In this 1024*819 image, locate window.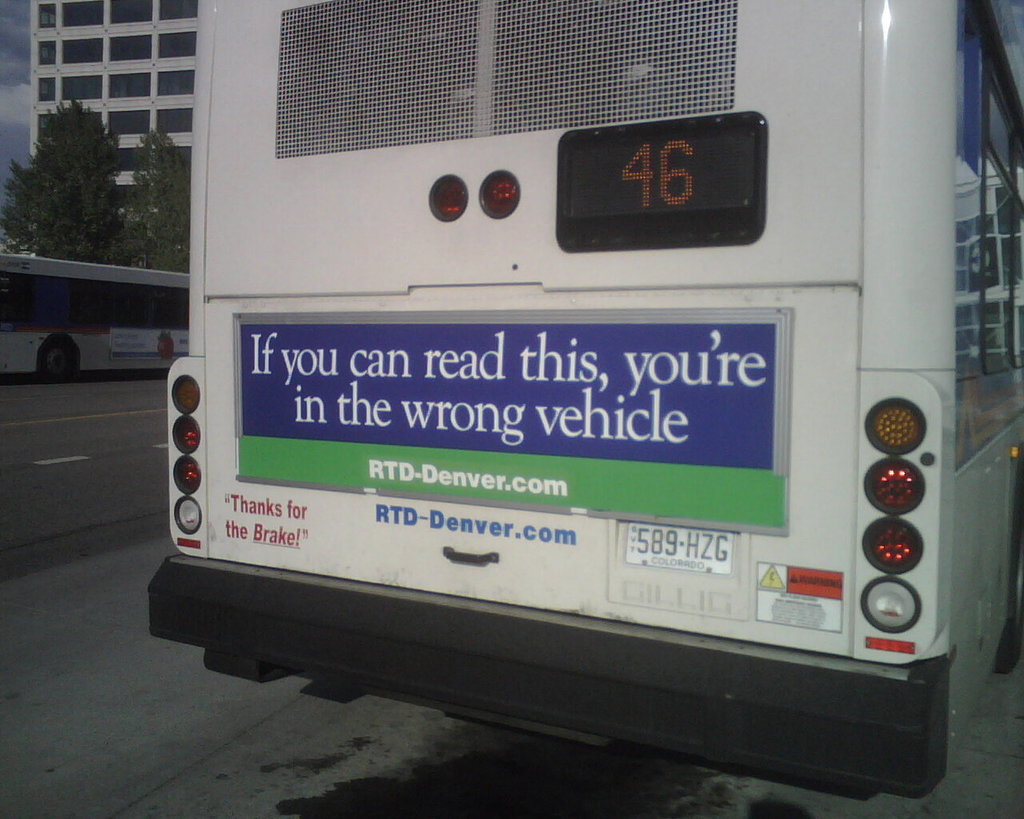
Bounding box: <bbox>158, 142, 195, 170</bbox>.
